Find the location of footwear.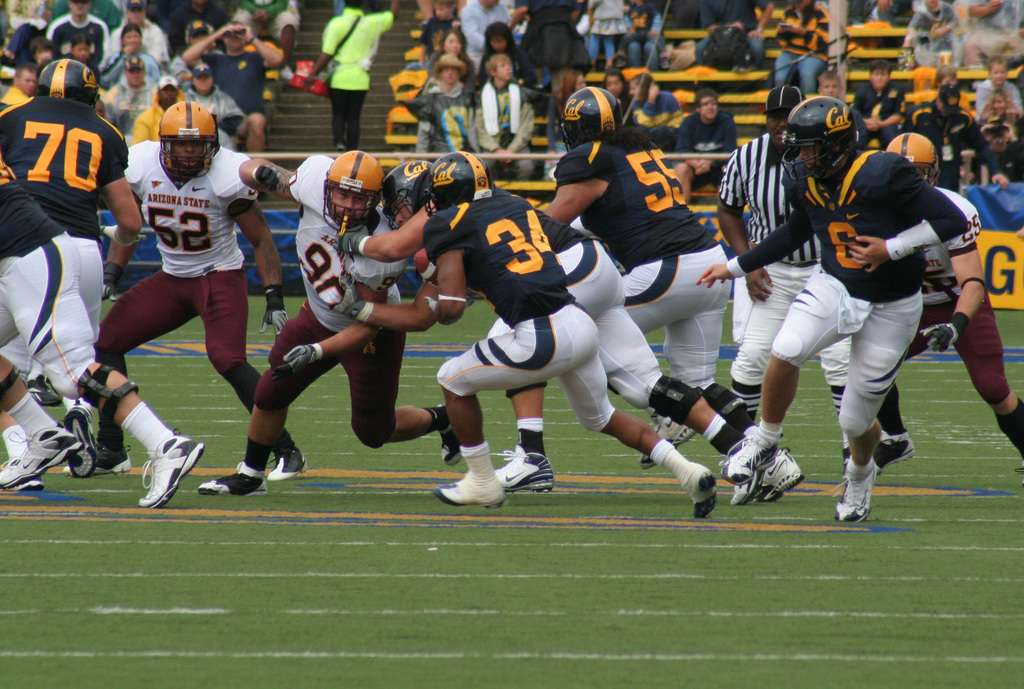
Location: left=729, top=467, right=770, bottom=509.
